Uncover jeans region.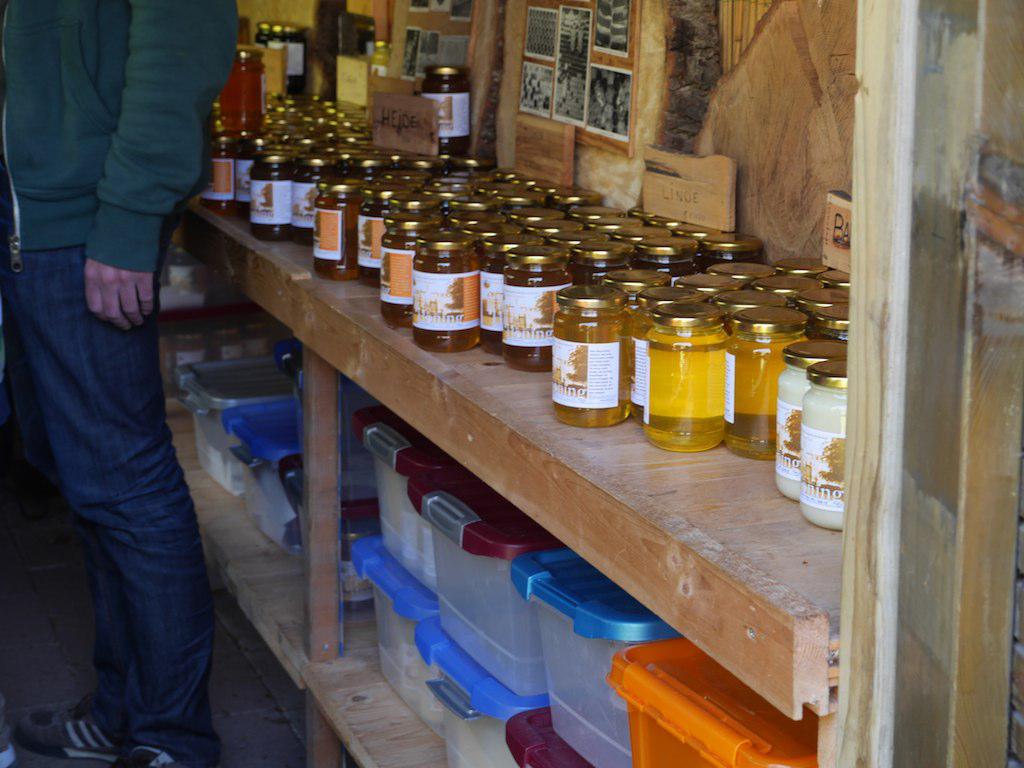
Uncovered: detection(4, 246, 215, 737).
